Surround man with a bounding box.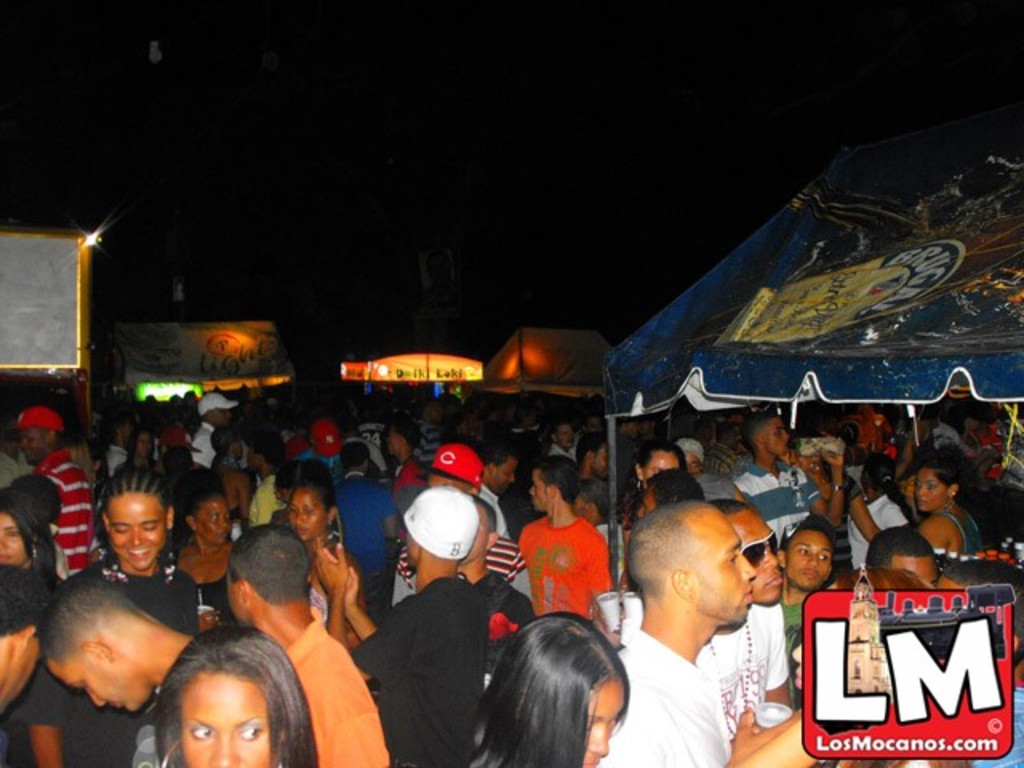
{"left": 320, "top": 486, "right": 486, "bottom": 766}.
